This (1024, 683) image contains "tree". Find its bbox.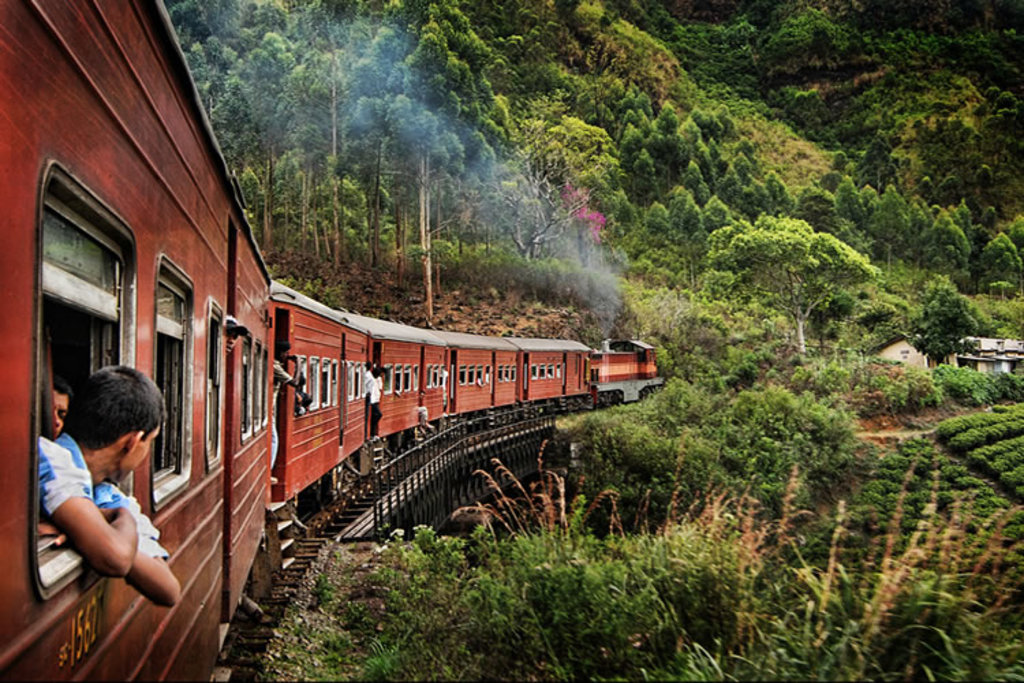
box=[915, 276, 999, 363].
